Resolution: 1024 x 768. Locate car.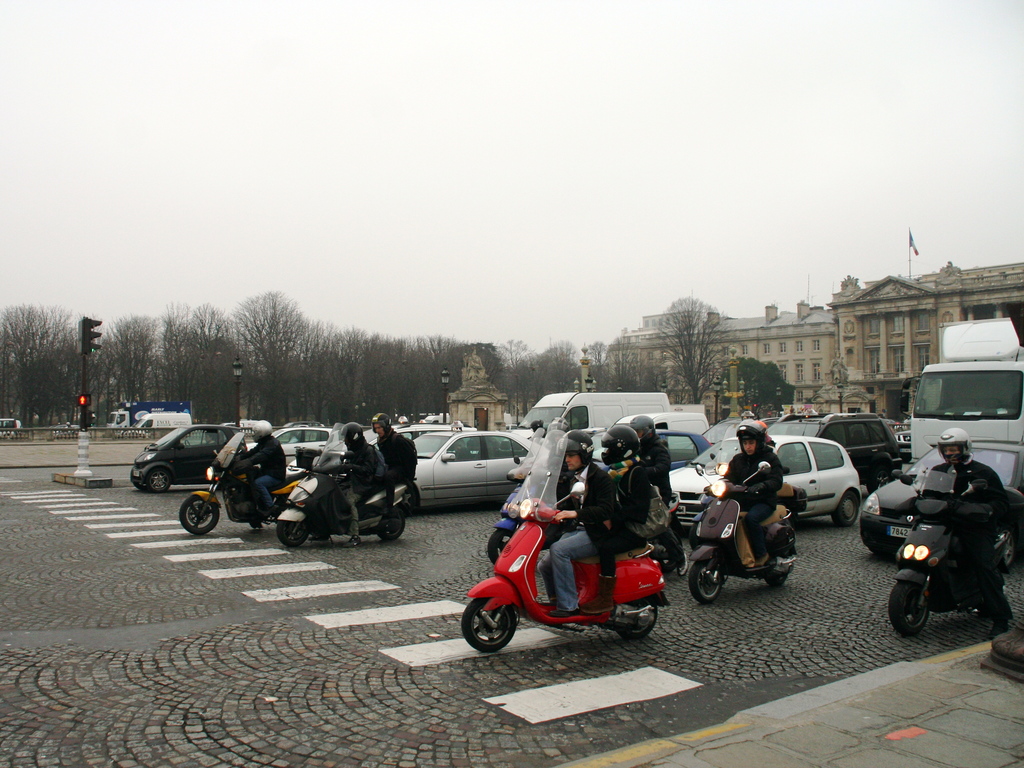
<region>580, 422, 713, 458</region>.
